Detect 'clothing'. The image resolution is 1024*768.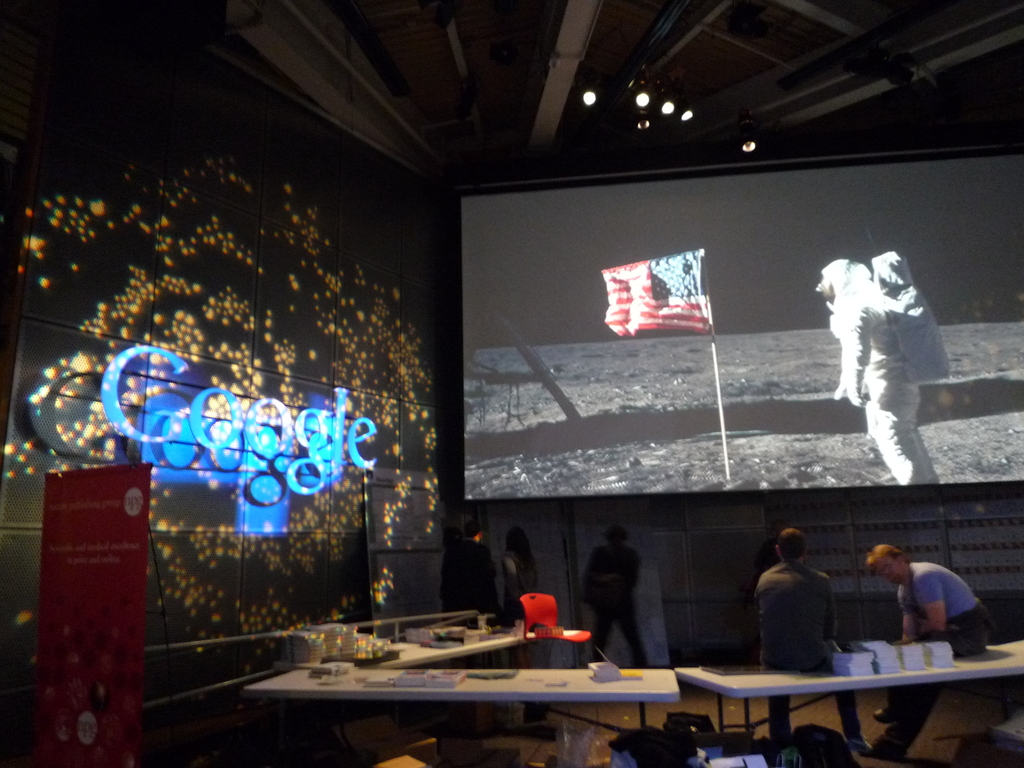
BBox(444, 528, 506, 627).
